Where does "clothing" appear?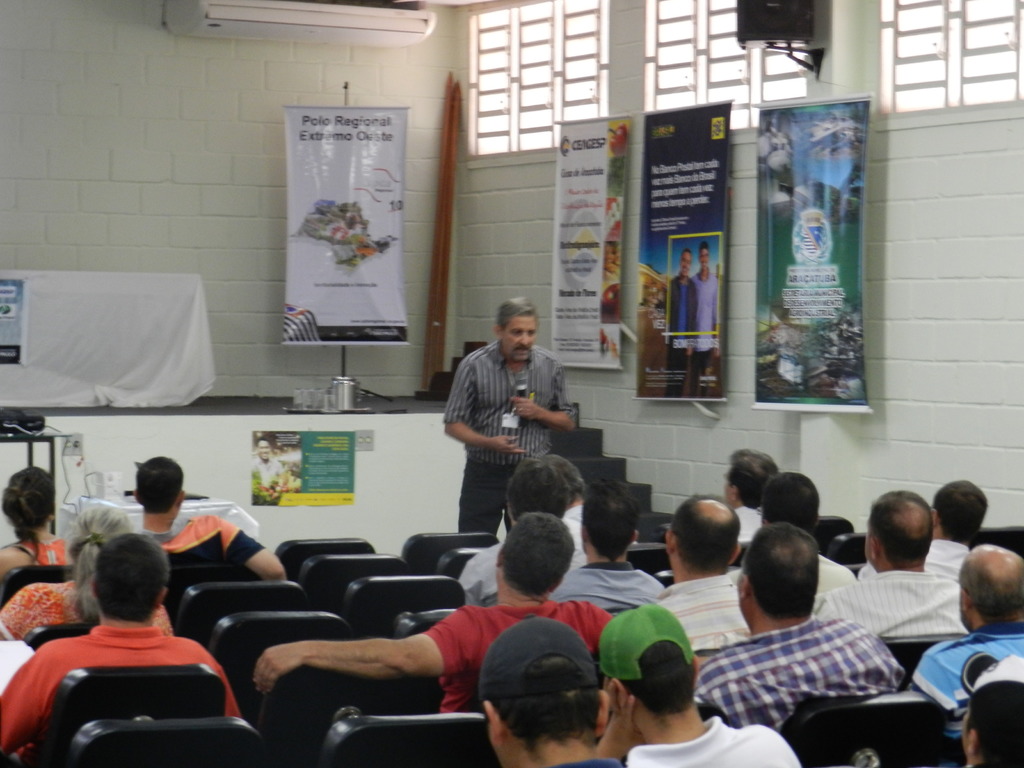
Appears at <box>694,621,897,724</box>.
